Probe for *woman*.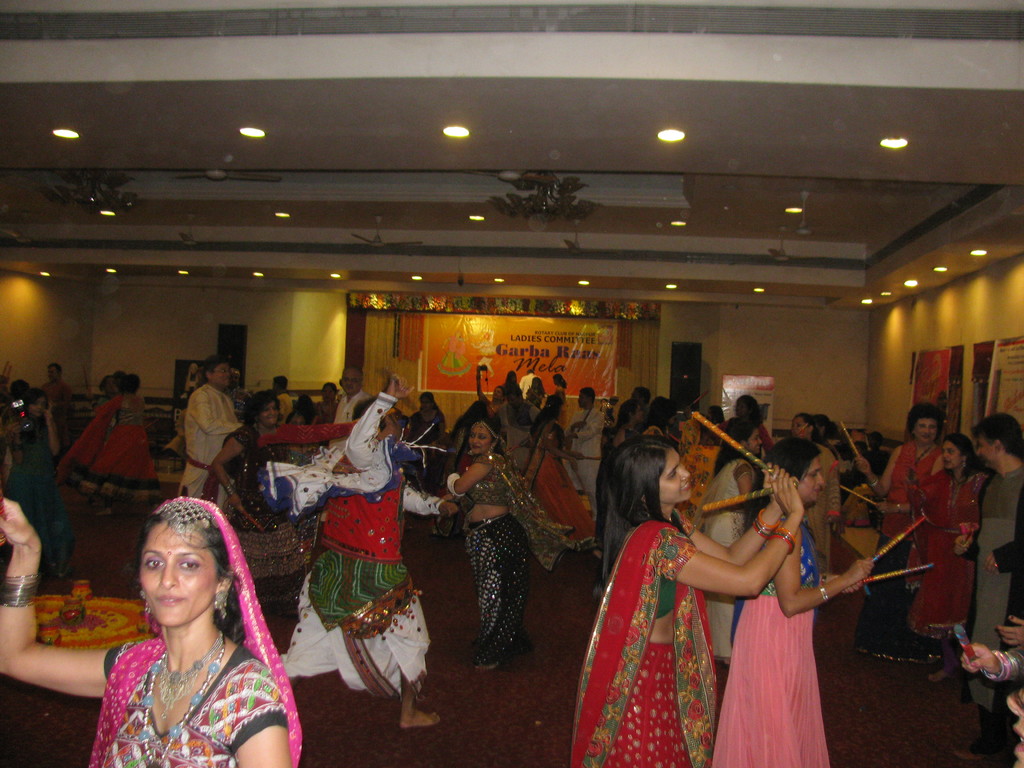
Probe result: <bbox>1008, 678, 1023, 767</bbox>.
